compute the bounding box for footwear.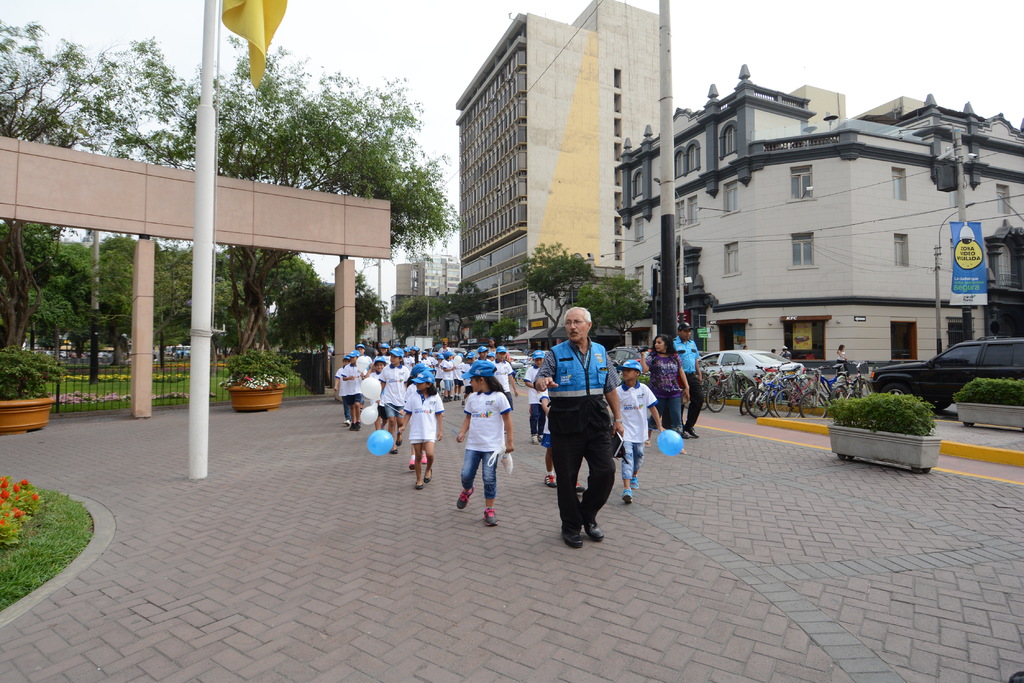
(455, 485, 476, 512).
